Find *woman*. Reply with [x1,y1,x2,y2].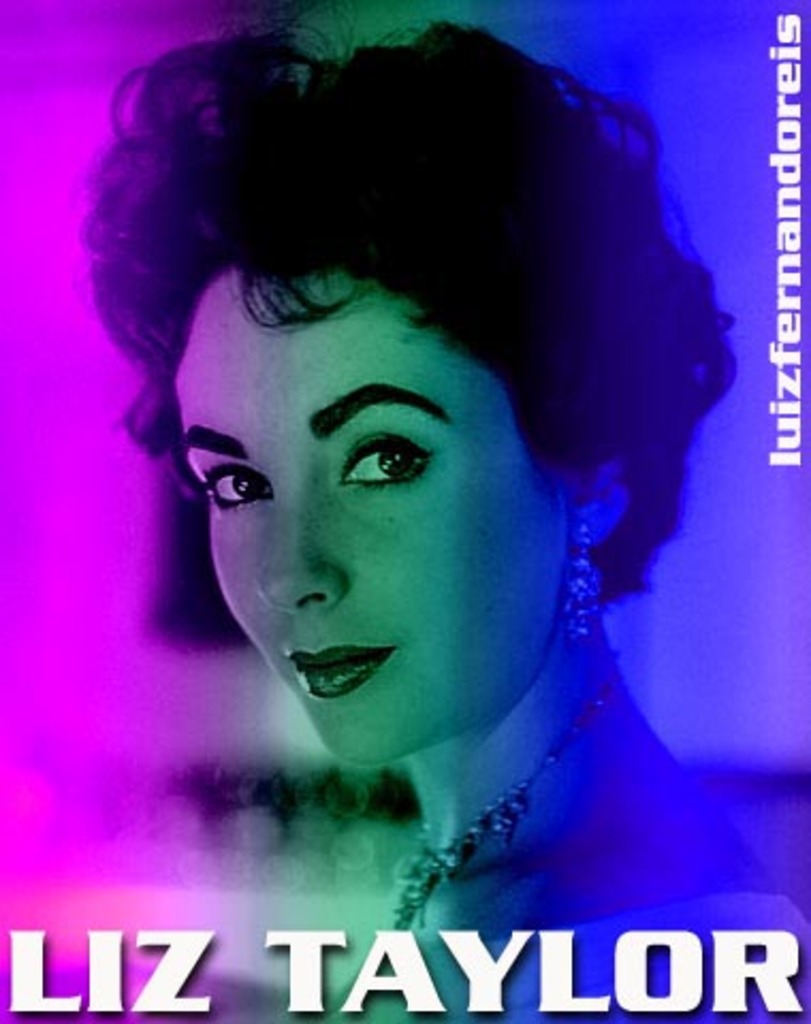
[58,36,768,954].
